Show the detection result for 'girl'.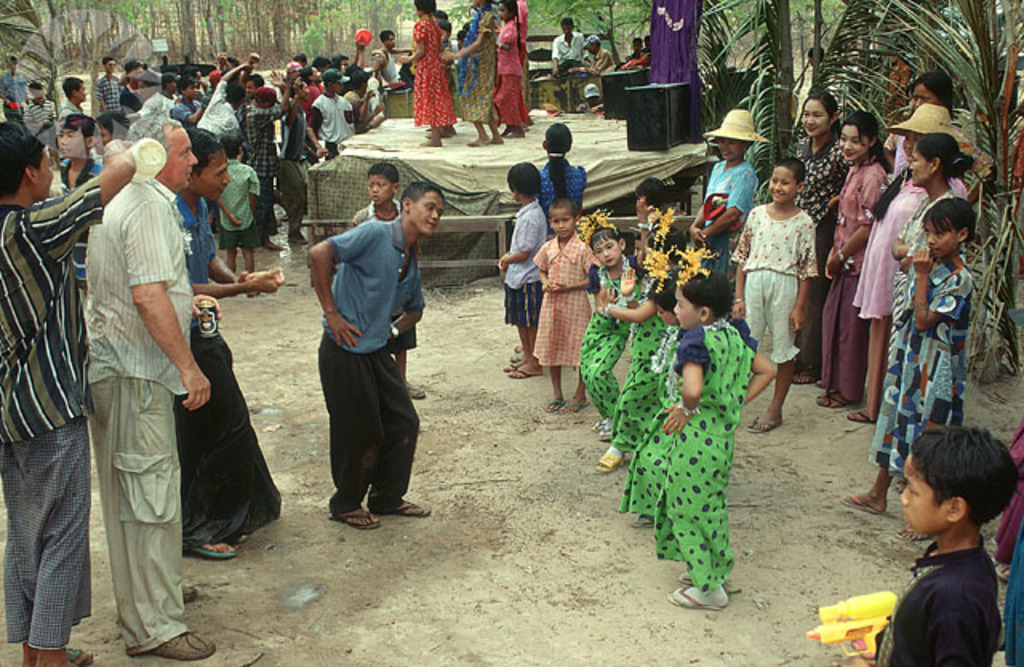
locate(440, 2, 498, 149).
